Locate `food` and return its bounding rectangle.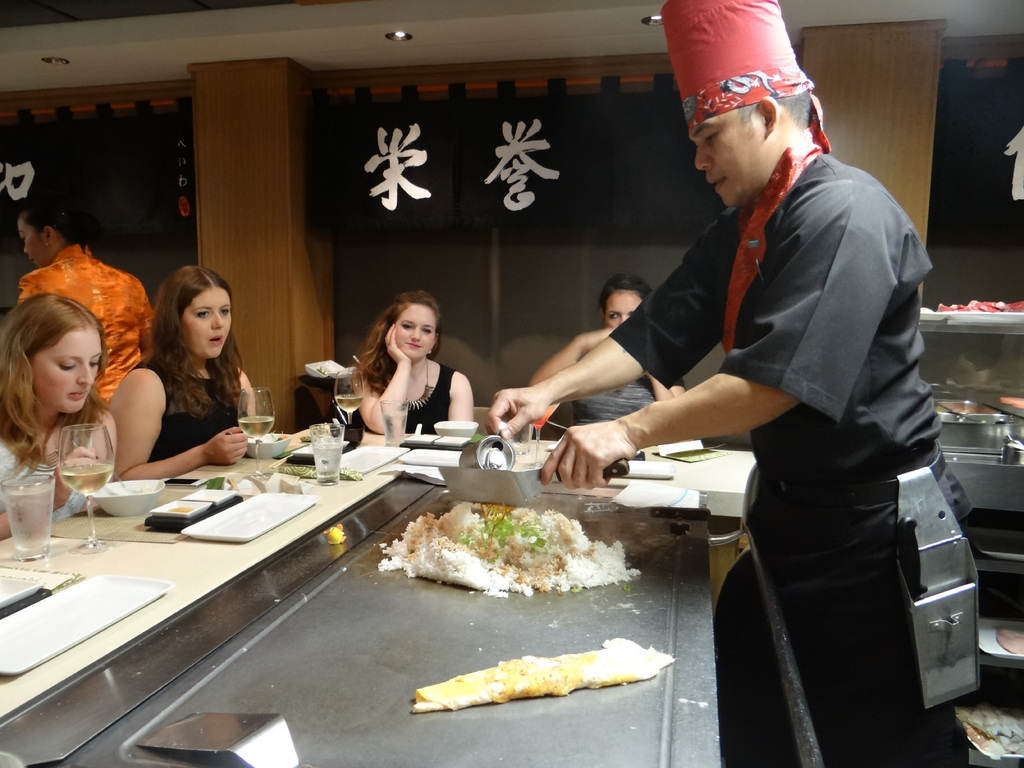
rect(950, 700, 1023, 755).
